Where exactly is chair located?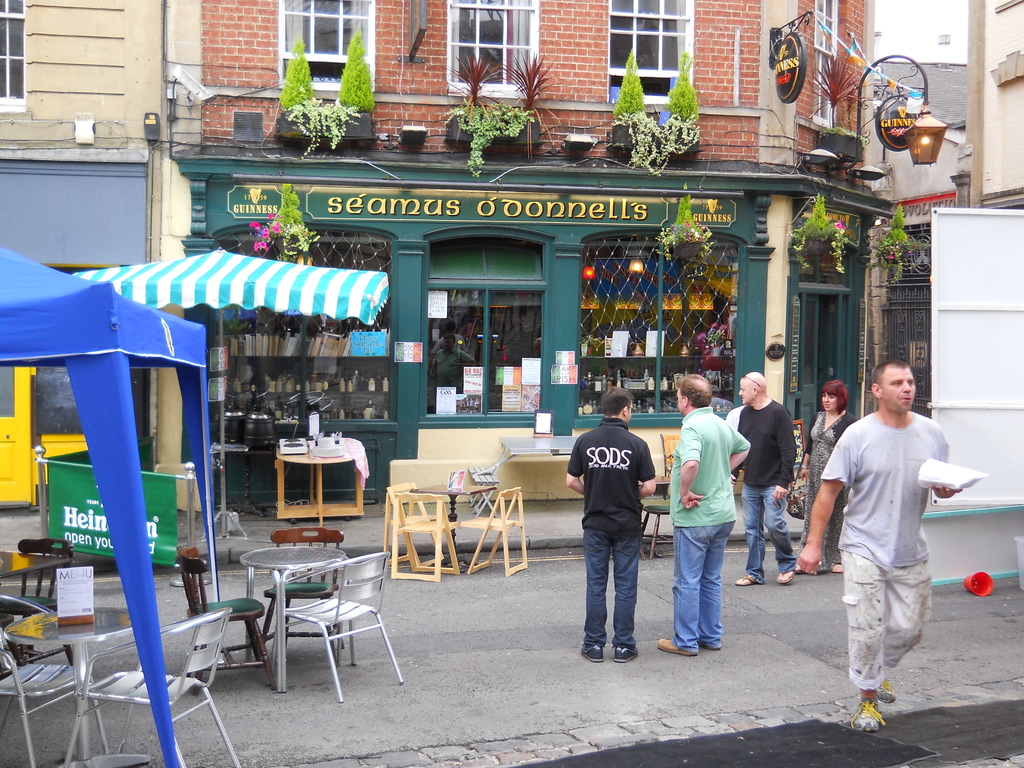
Its bounding box is [260,526,345,660].
